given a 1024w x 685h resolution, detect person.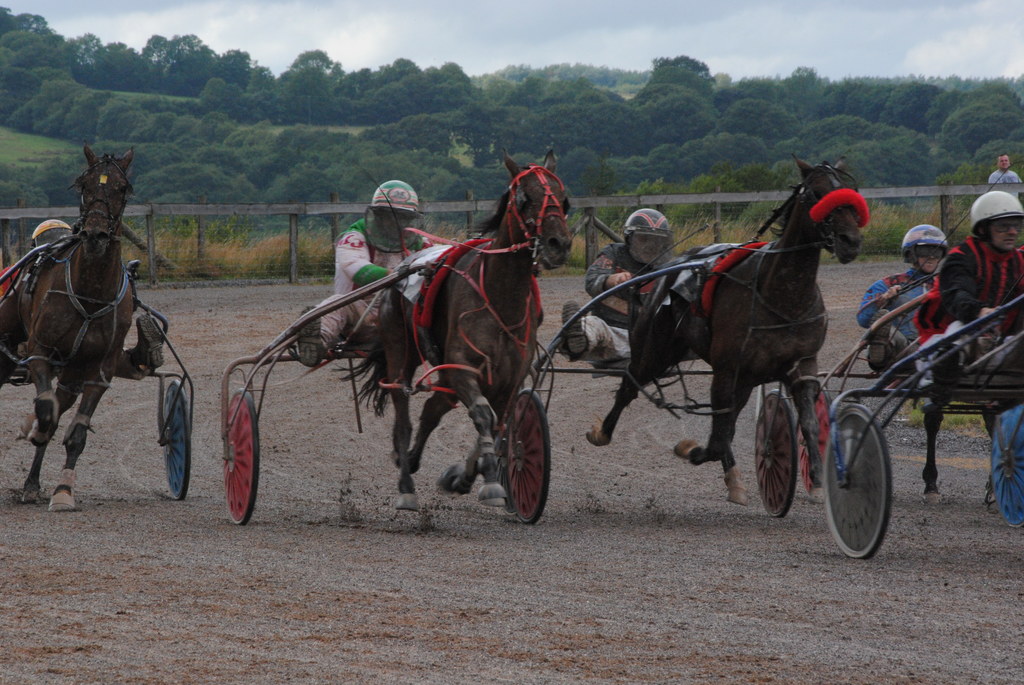
(290, 178, 447, 362).
